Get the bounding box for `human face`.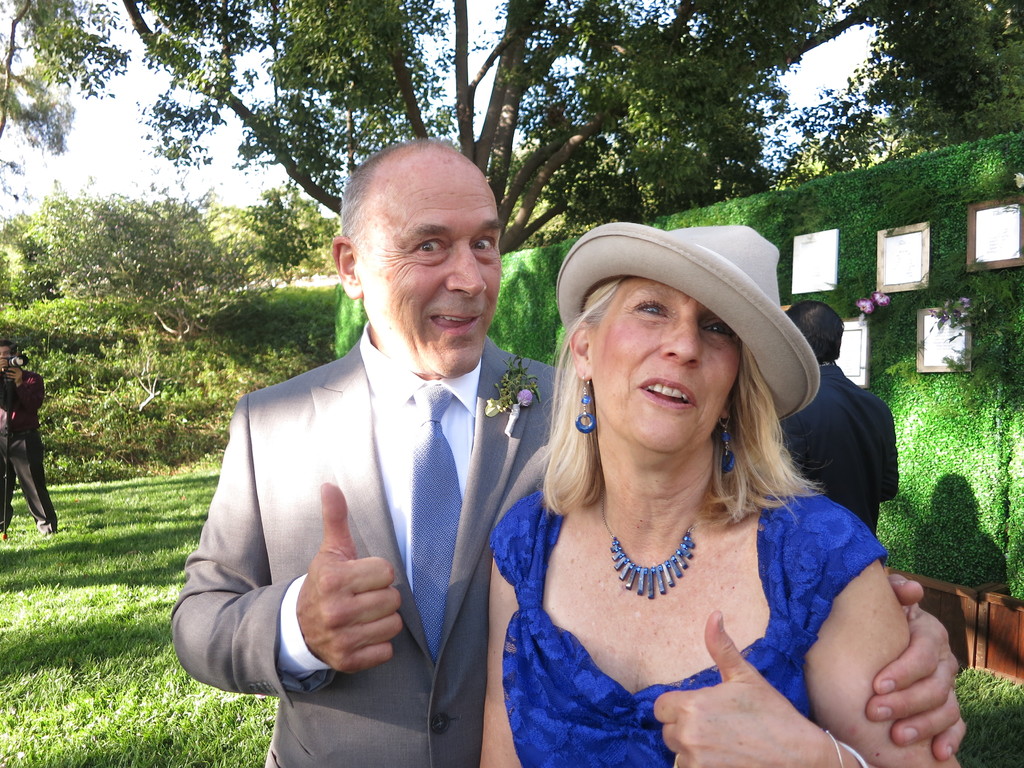
pyautogui.locateOnScreen(589, 276, 742, 451).
